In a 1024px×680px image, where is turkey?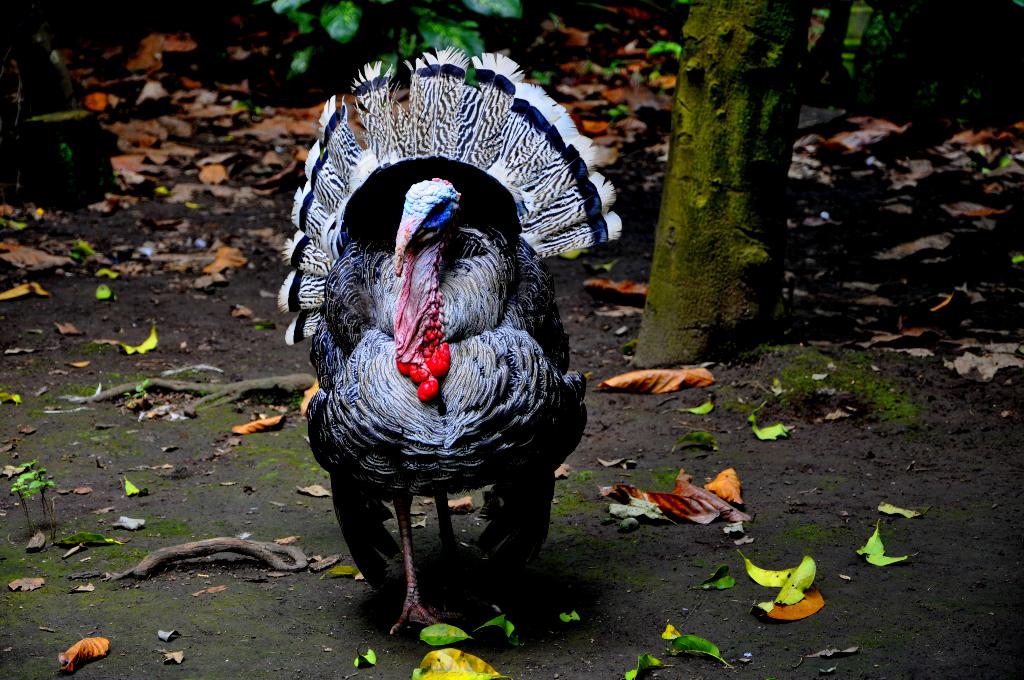
x1=274 y1=45 x2=620 y2=639.
